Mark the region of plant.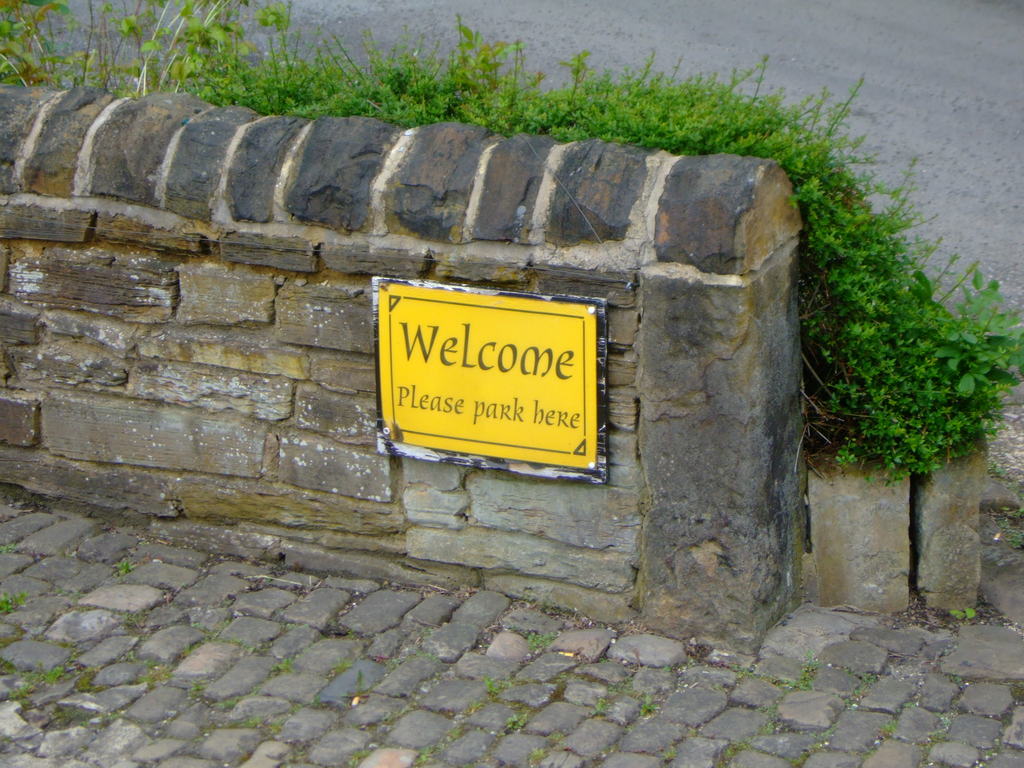
Region: (x1=933, y1=604, x2=991, y2=629).
